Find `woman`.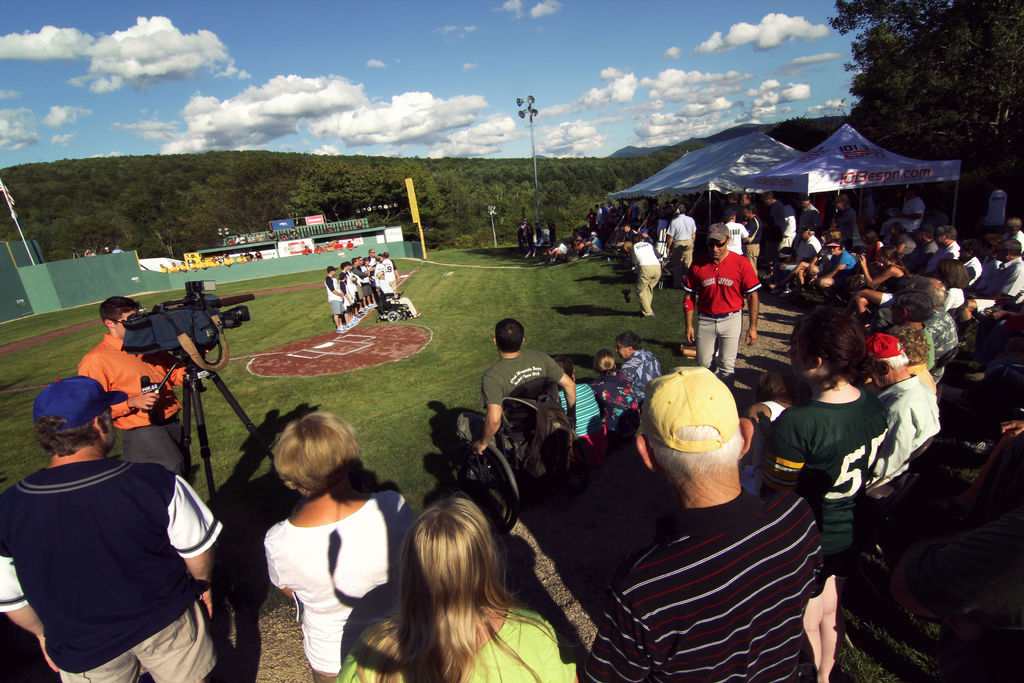
{"x1": 847, "y1": 239, "x2": 920, "y2": 320}.
